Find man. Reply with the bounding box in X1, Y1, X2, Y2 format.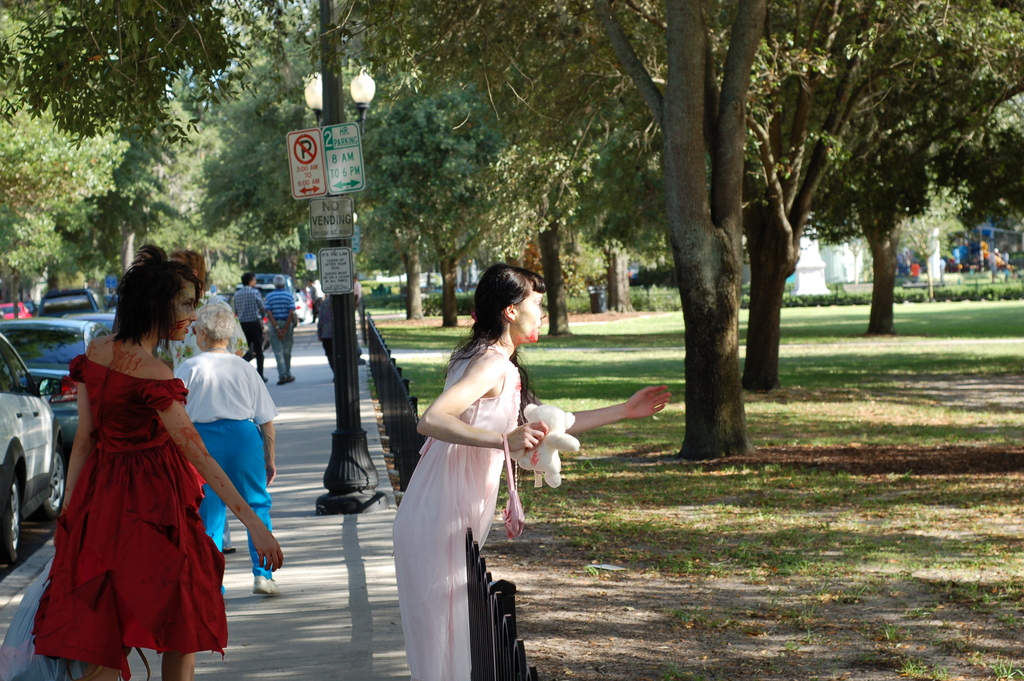
260, 272, 299, 387.
